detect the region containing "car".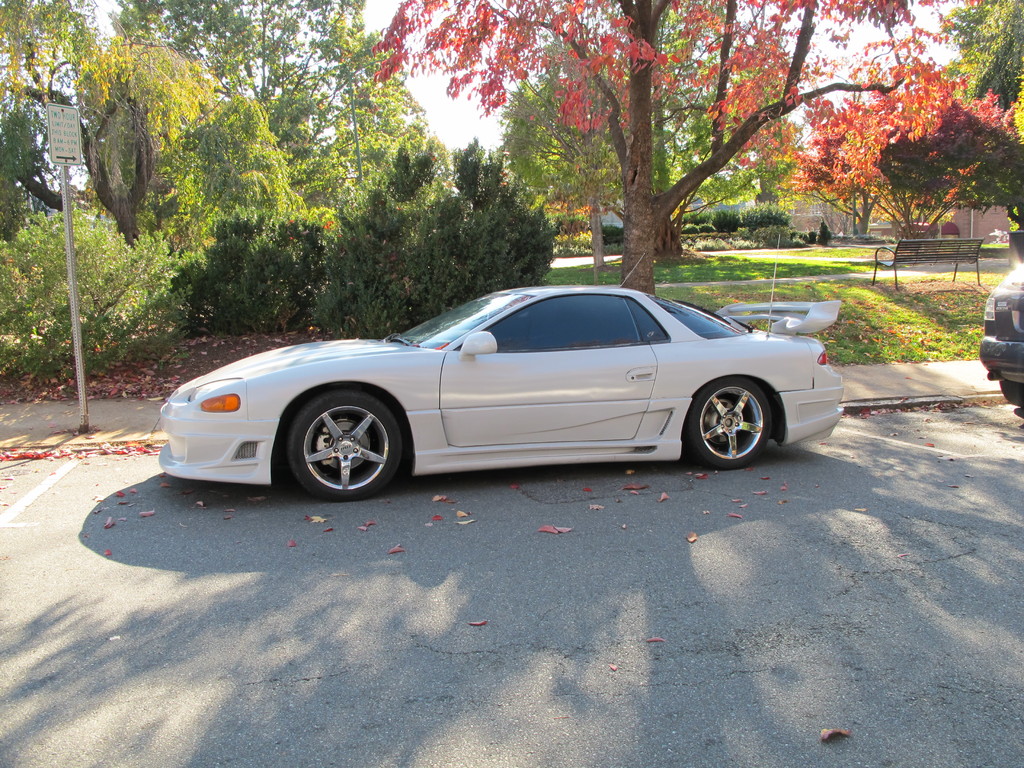
Rect(975, 253, 1023, 419).
